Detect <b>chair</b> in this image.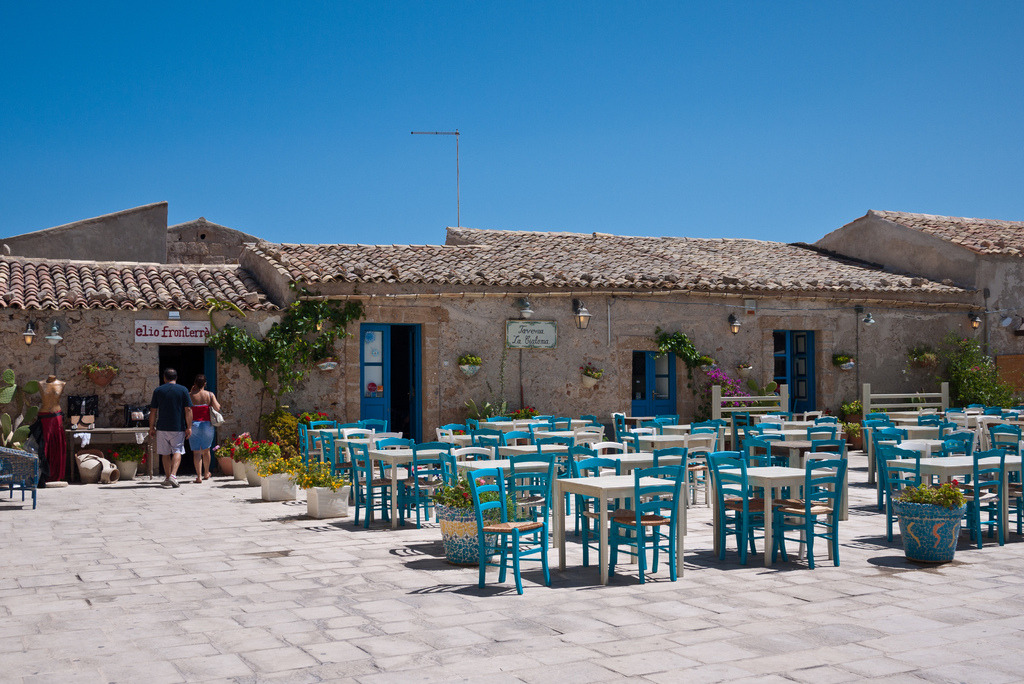
Detection: bbox=(932, 420, 959, 445).
